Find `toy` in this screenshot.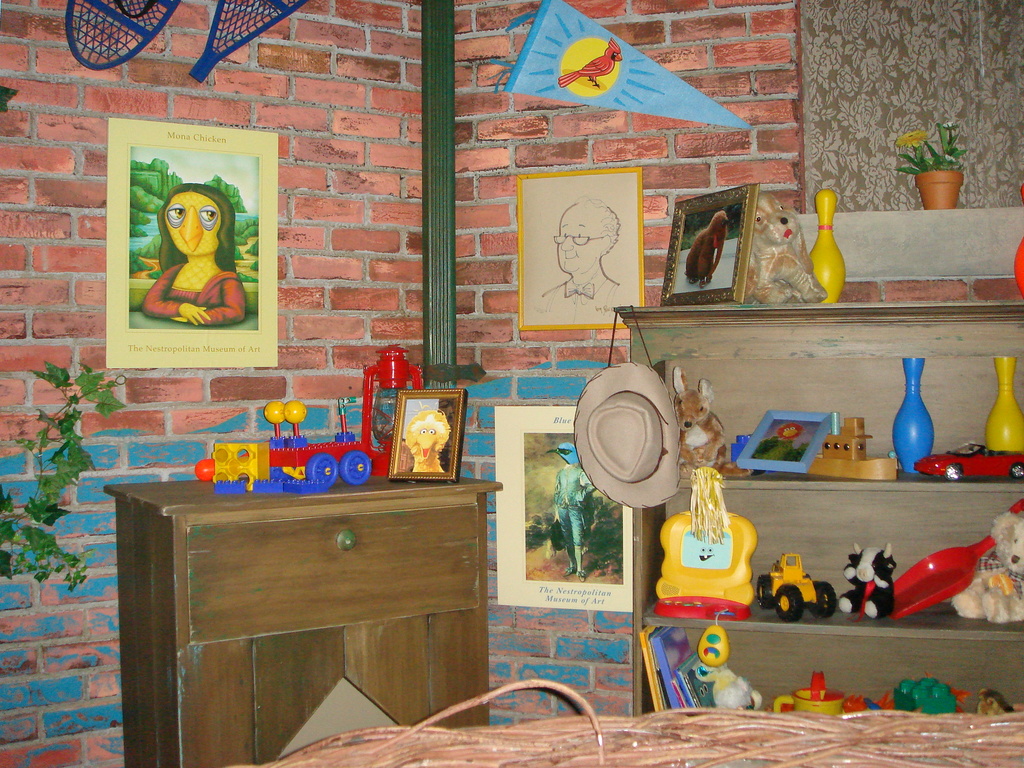
The bounding box for `toy` is 892, 356, 933, 474.
